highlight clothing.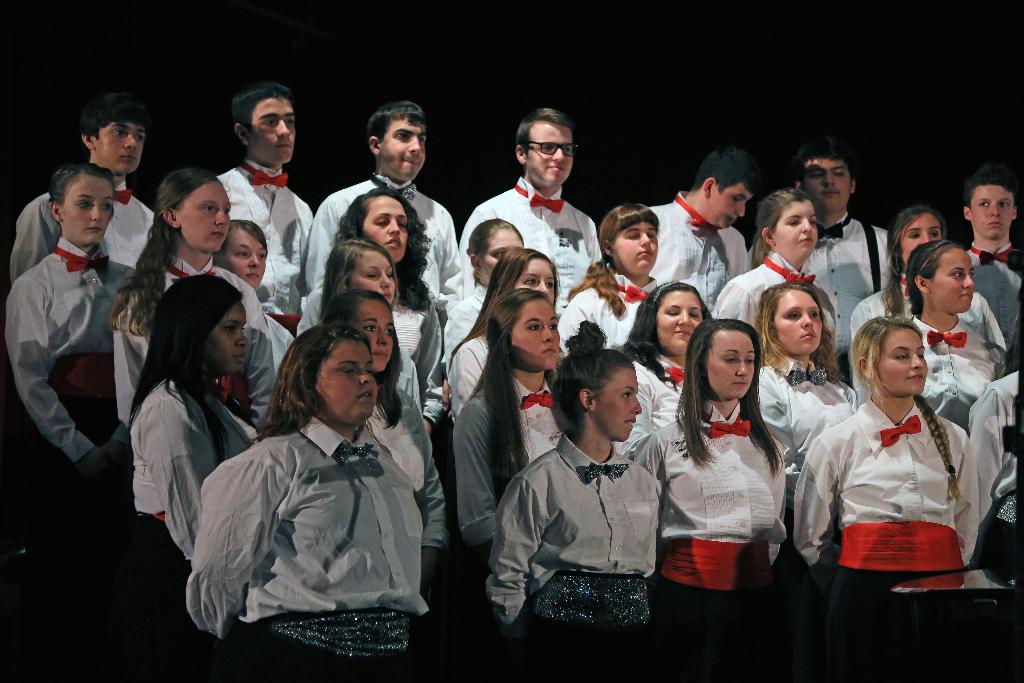
Highlighted region: box=[110, 254, 271, 421].
